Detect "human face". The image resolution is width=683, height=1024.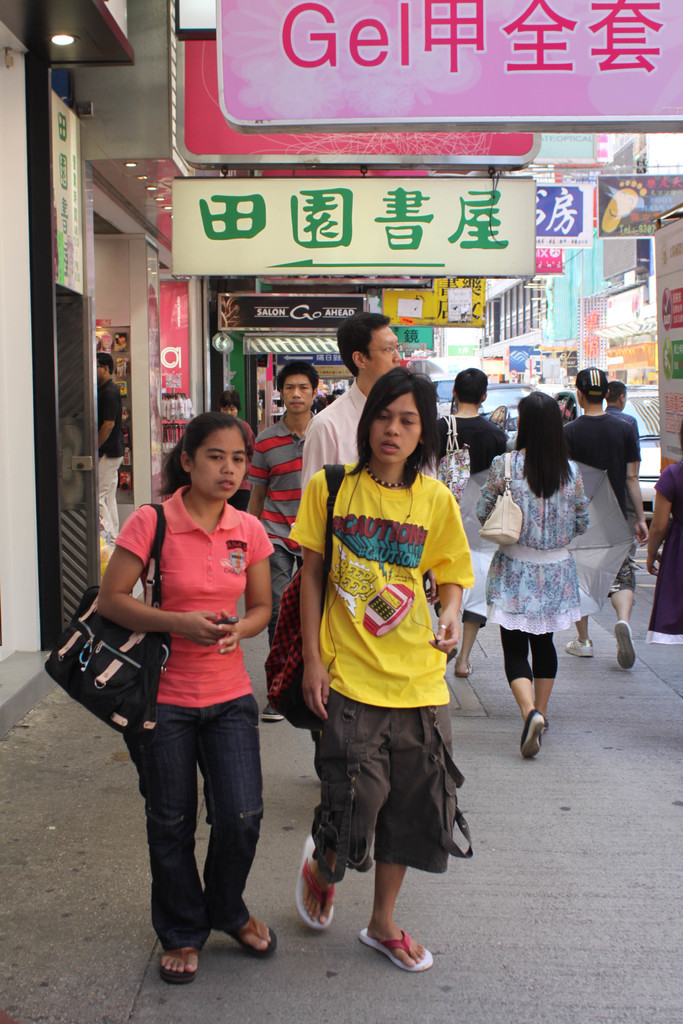
bbox=(280, 379, 317, 416).
